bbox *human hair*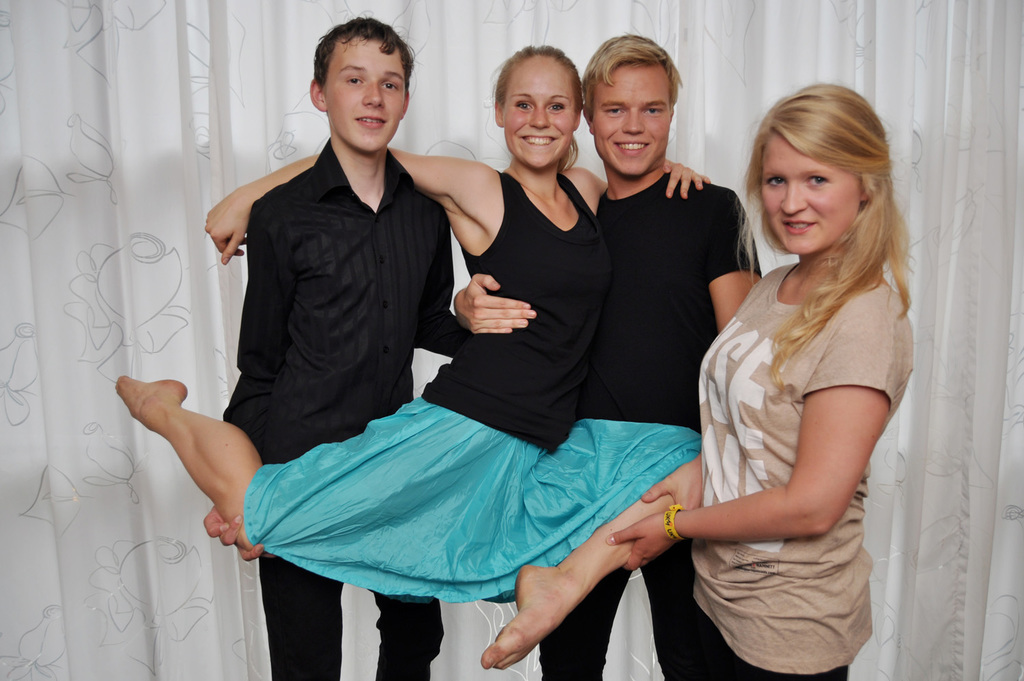
{"left": 310, "top": 14, "right": 411, "bottom": 95}
